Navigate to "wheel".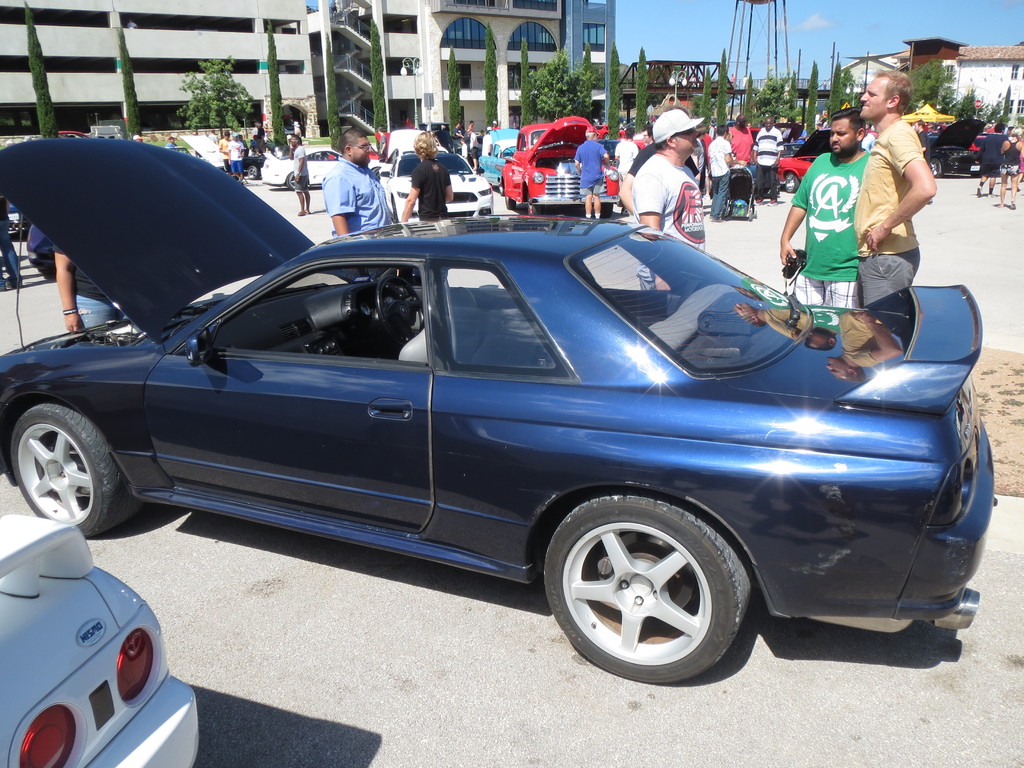
Navigation target: box(247, 163, 262, 179).
